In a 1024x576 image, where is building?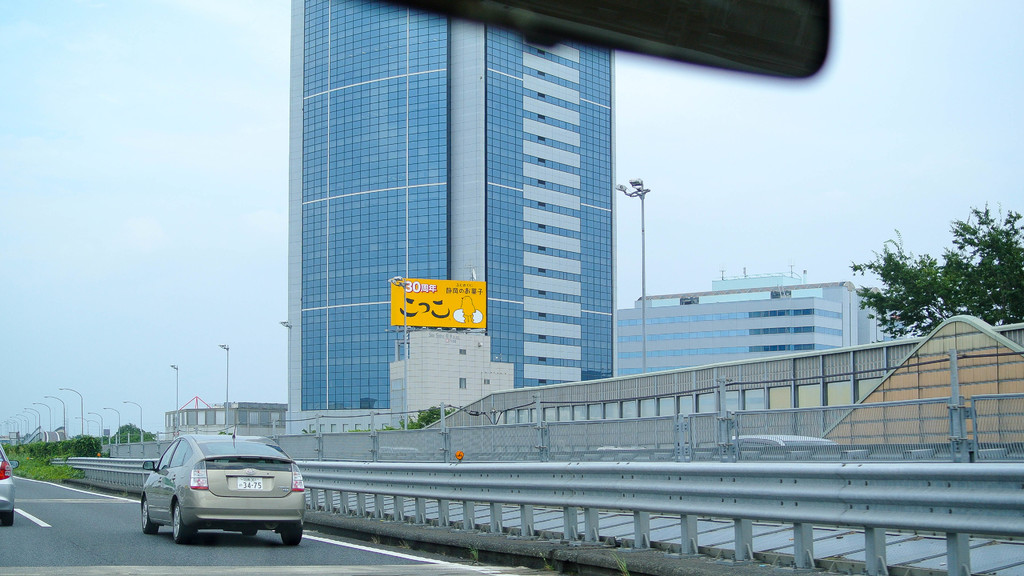
BBox(291, 0, 612, 438).
